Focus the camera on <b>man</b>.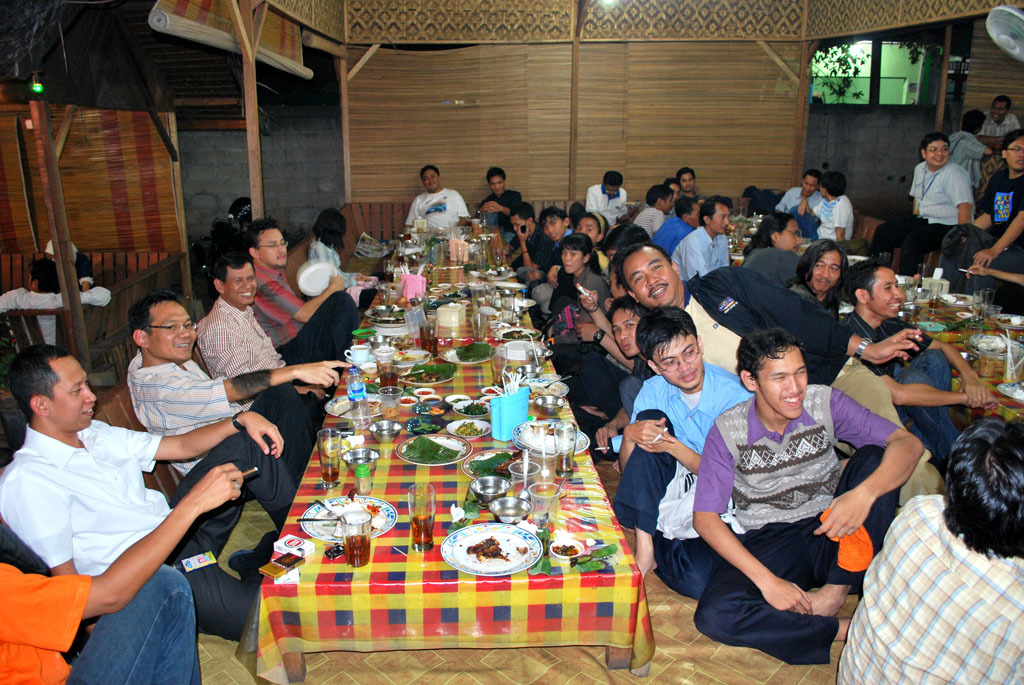
Focus region: bbox=(477, 164, 524, 237).
